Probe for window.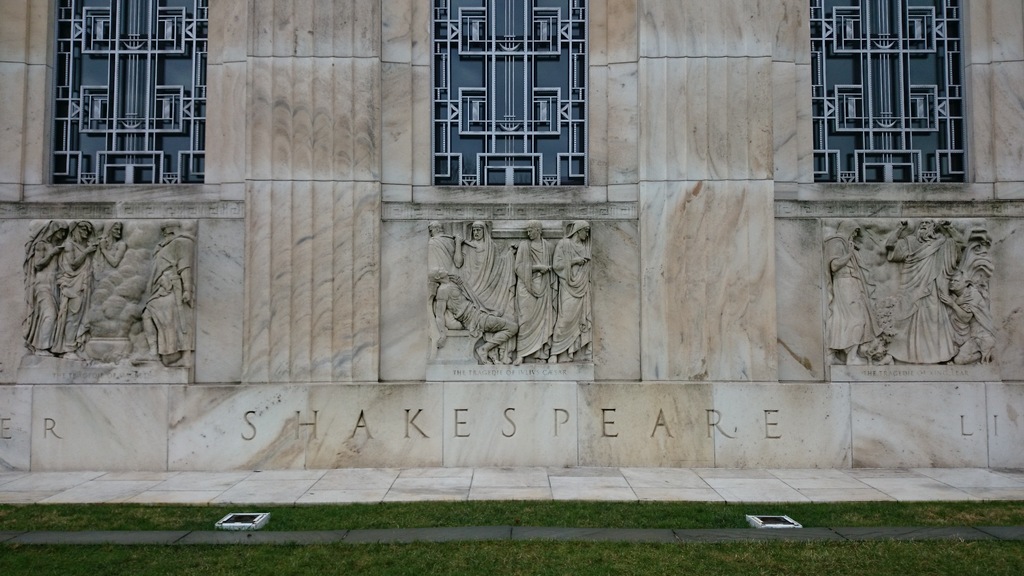
Probe result: [left=52, top=0, right=214, bottom=181].
